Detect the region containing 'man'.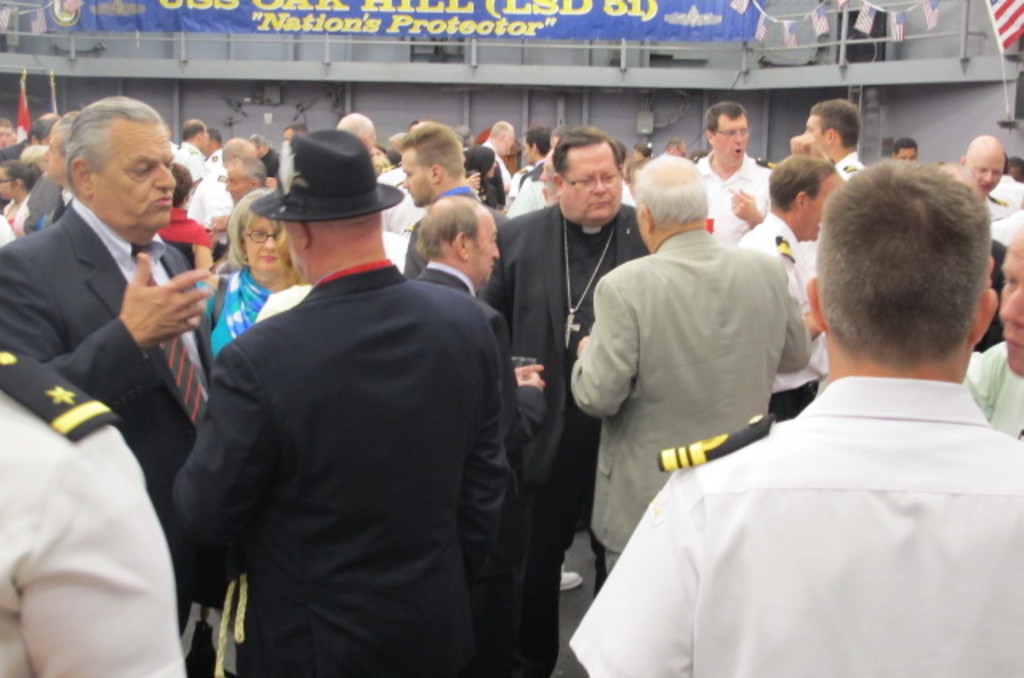
[x1=690, y1=102, x2=776, y2=245].
